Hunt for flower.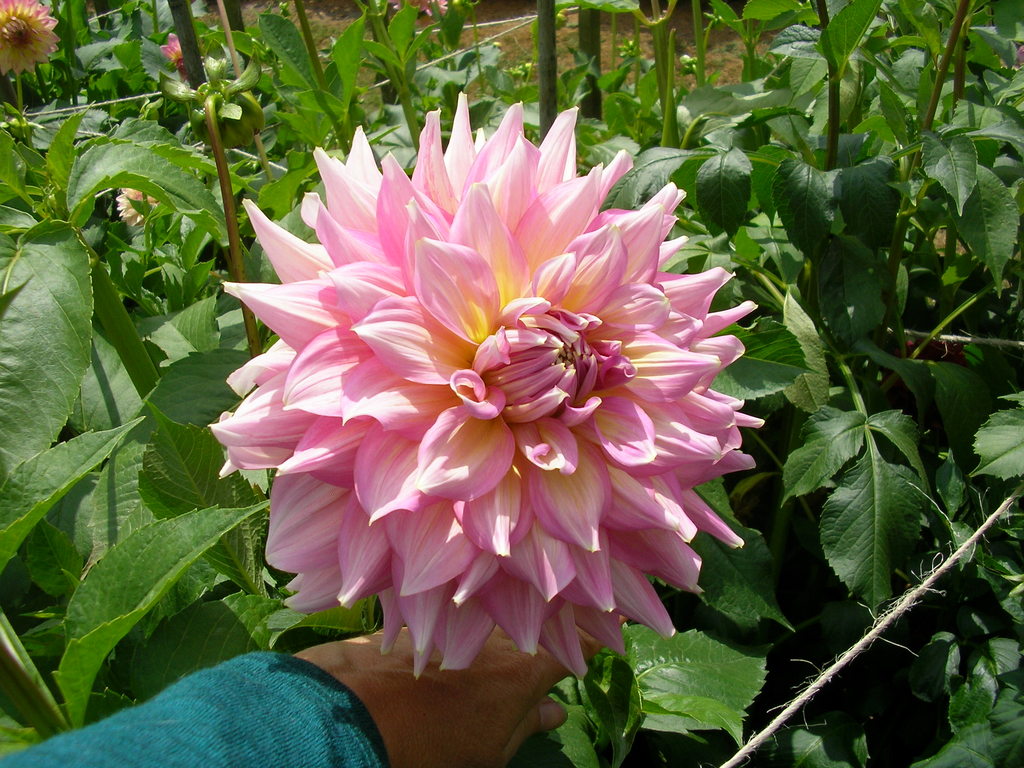
Hunted down at rect(202, 109, 760, 708).
